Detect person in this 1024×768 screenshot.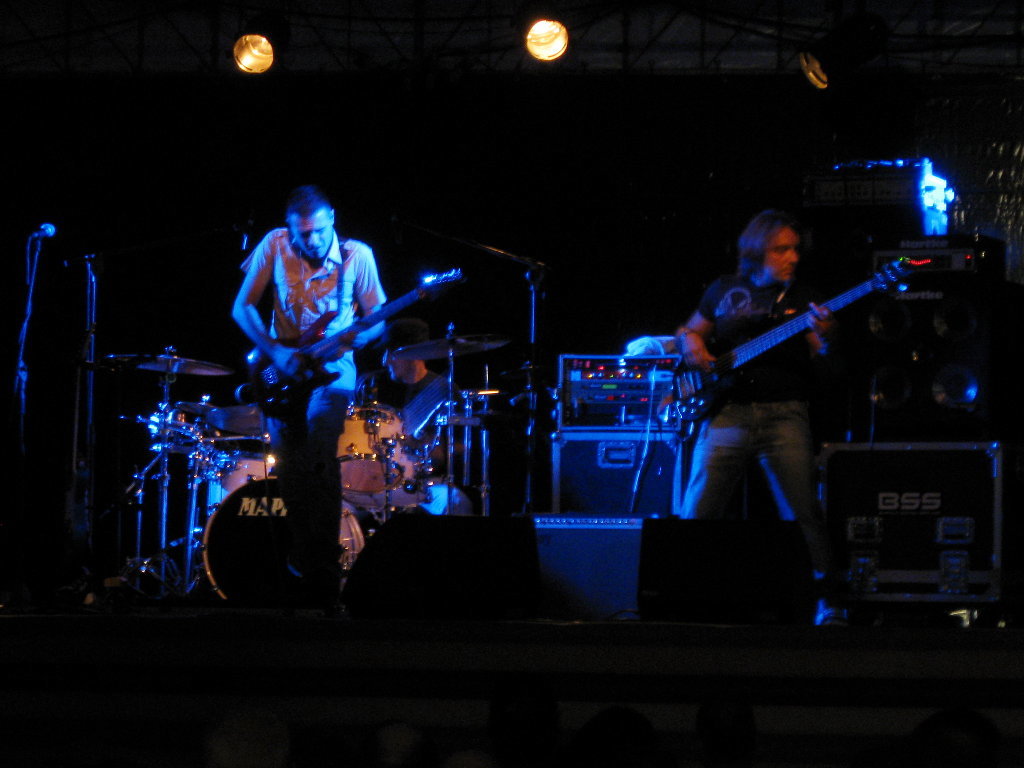
Detection: box(665, 204, 886, 626).
